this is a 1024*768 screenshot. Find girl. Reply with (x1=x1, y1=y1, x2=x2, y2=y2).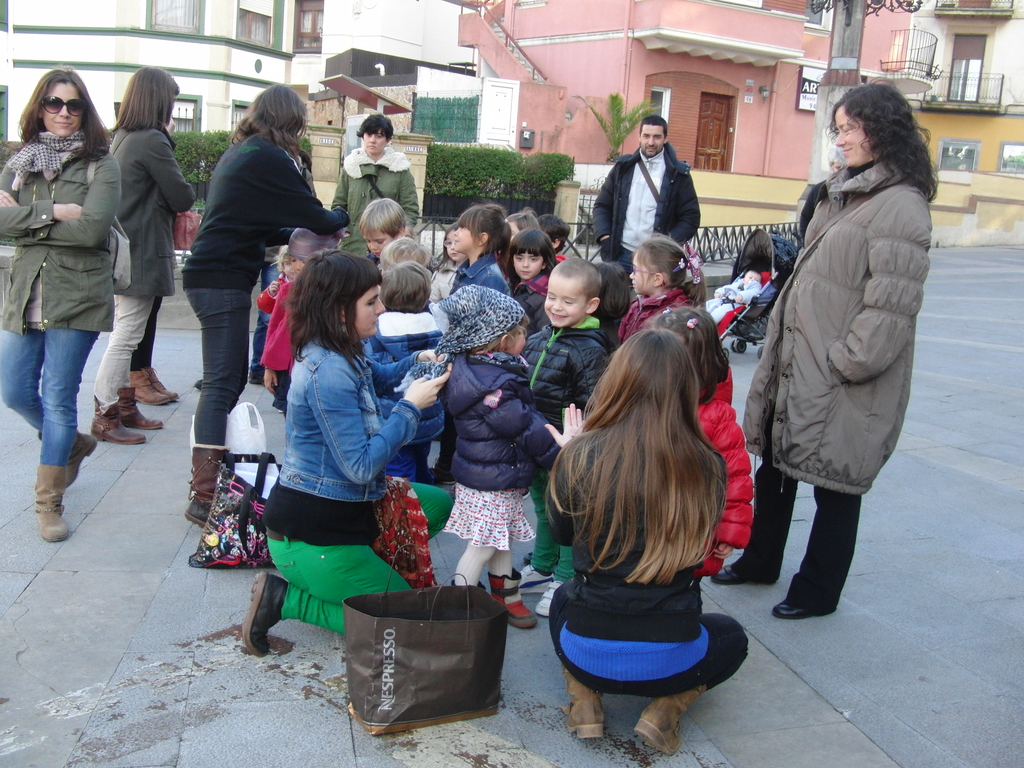
(x1=332, y1=113, x2=418, y2=259).
